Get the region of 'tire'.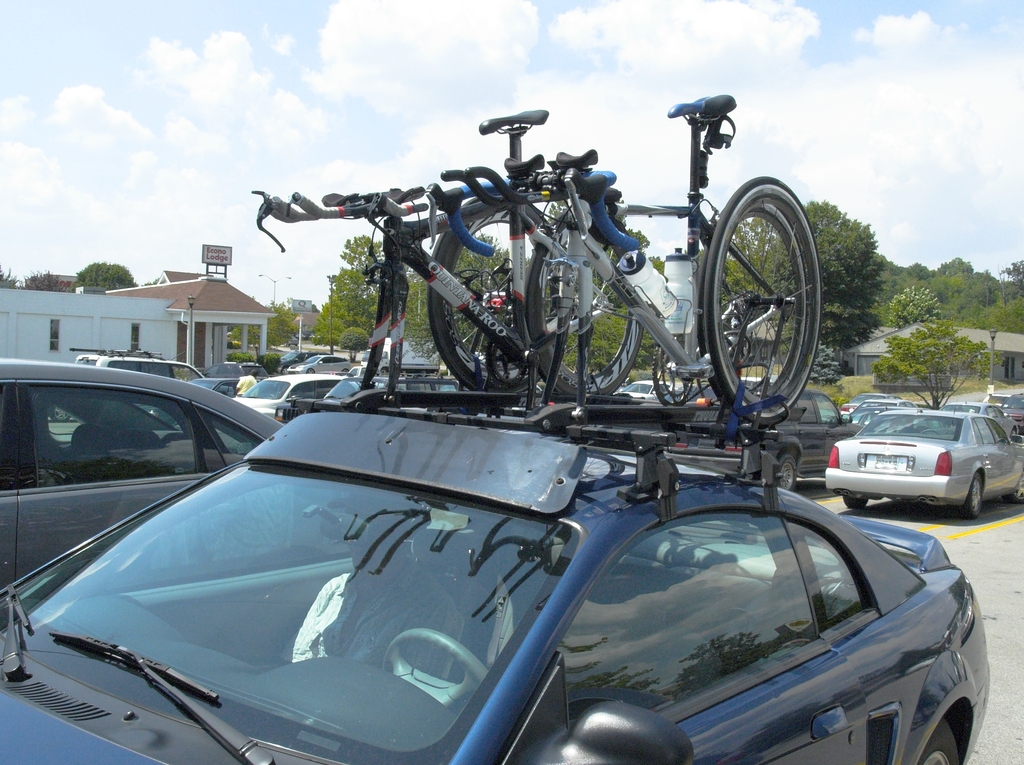
bbox(1005, 471, 1023, 503).
